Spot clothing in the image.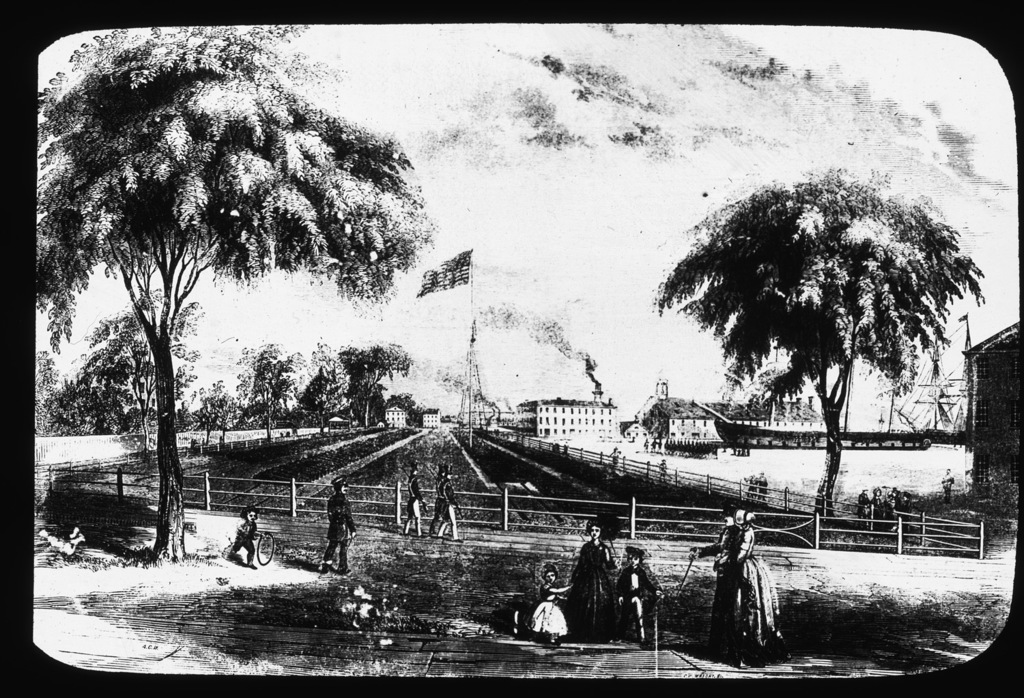
clothing found at bbox(405, 473, 423, 522).
